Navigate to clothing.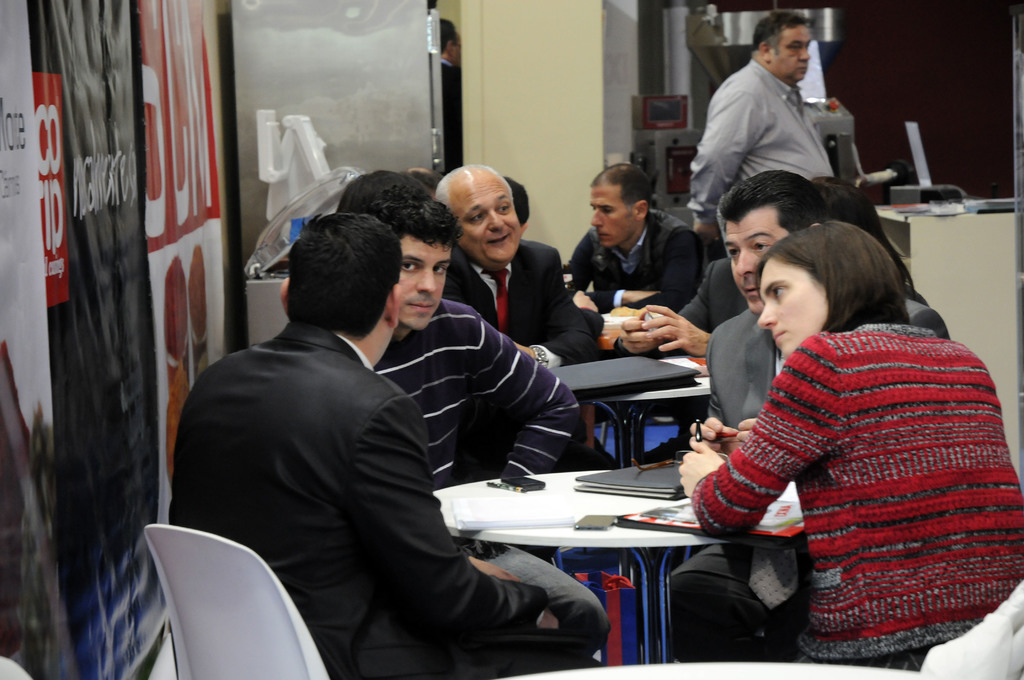
Navigation target: 701:317:943:423.
